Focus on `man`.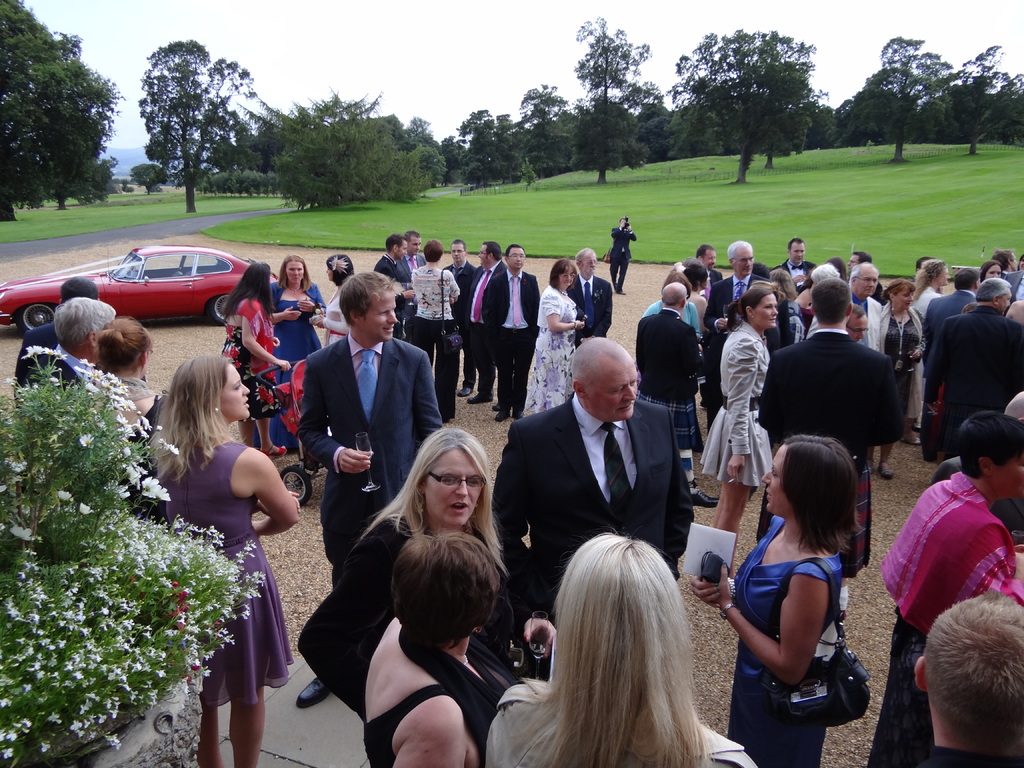
Focused at box=[495, 244, 542, 420].
